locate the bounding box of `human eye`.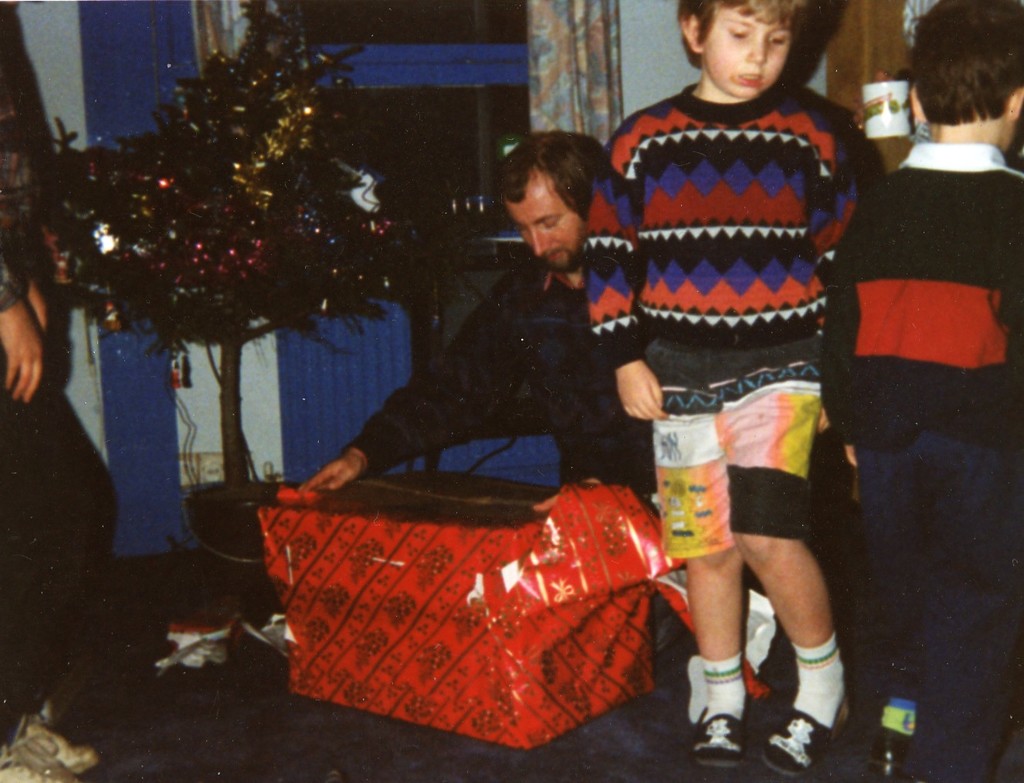
Bounding box: select_region(729, 26, 748, 37).
